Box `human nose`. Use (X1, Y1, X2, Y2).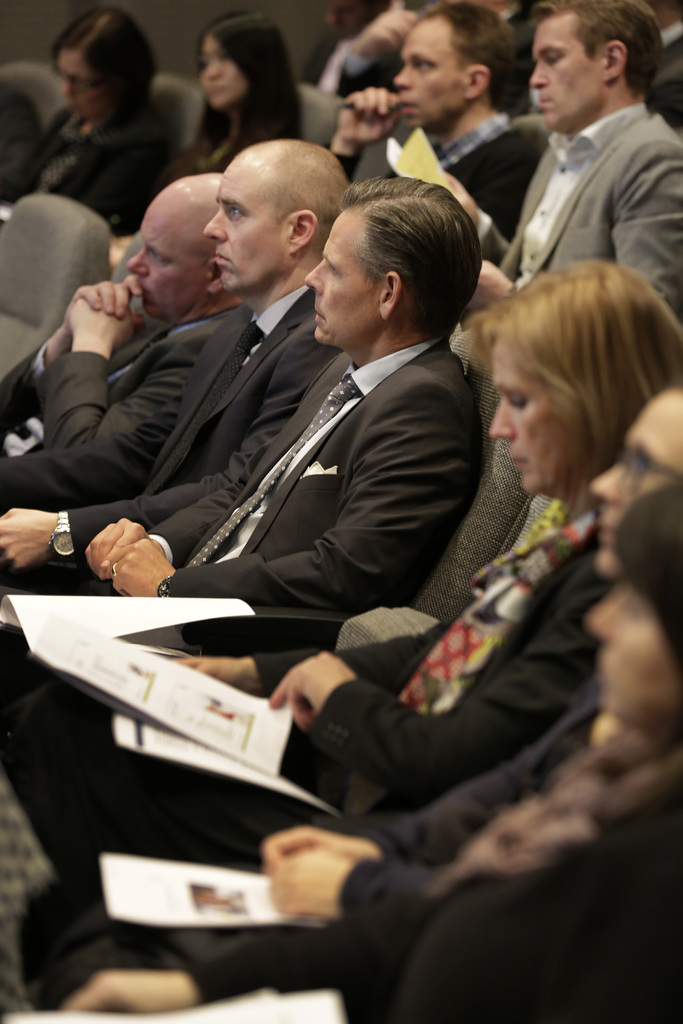
(593, 466, 623, 502).
